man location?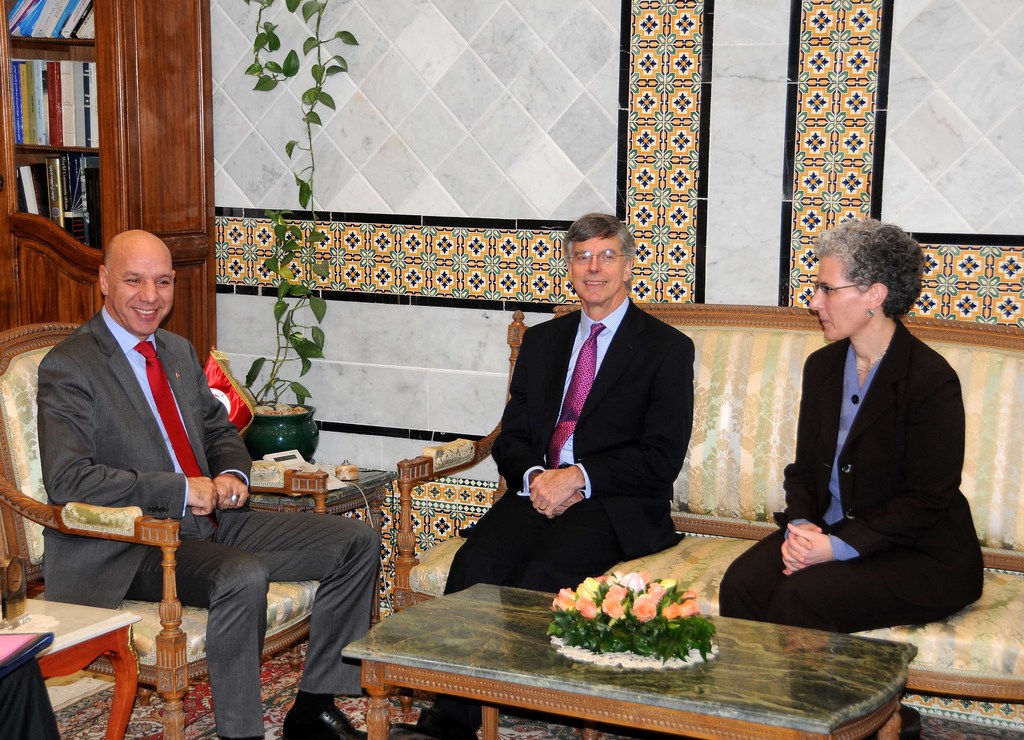
left=390, top=212, right=696, bottom=739
